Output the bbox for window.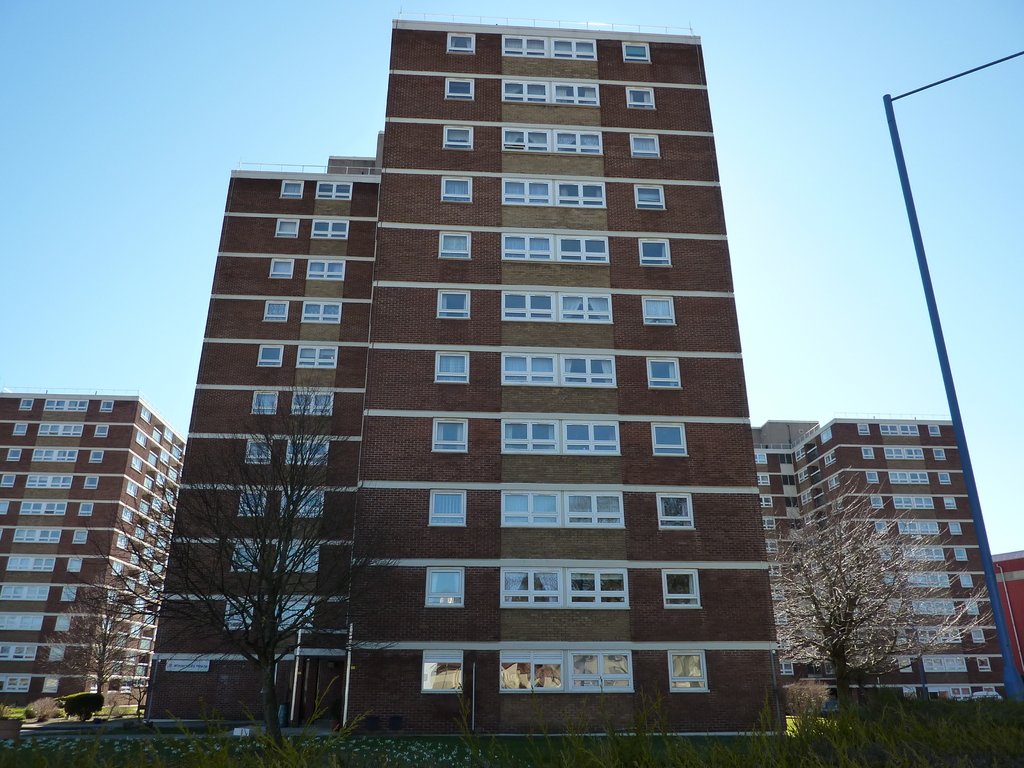
886:448:925:460.
